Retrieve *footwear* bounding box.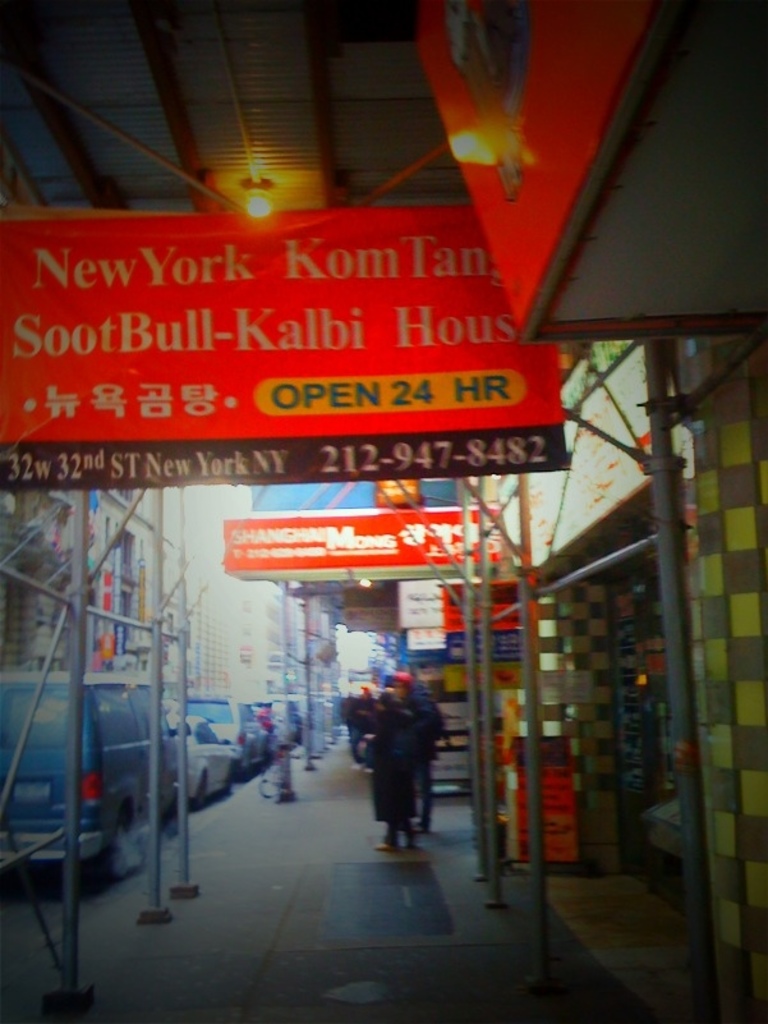
Bounding box: crop(399, 840, 420, 850).
